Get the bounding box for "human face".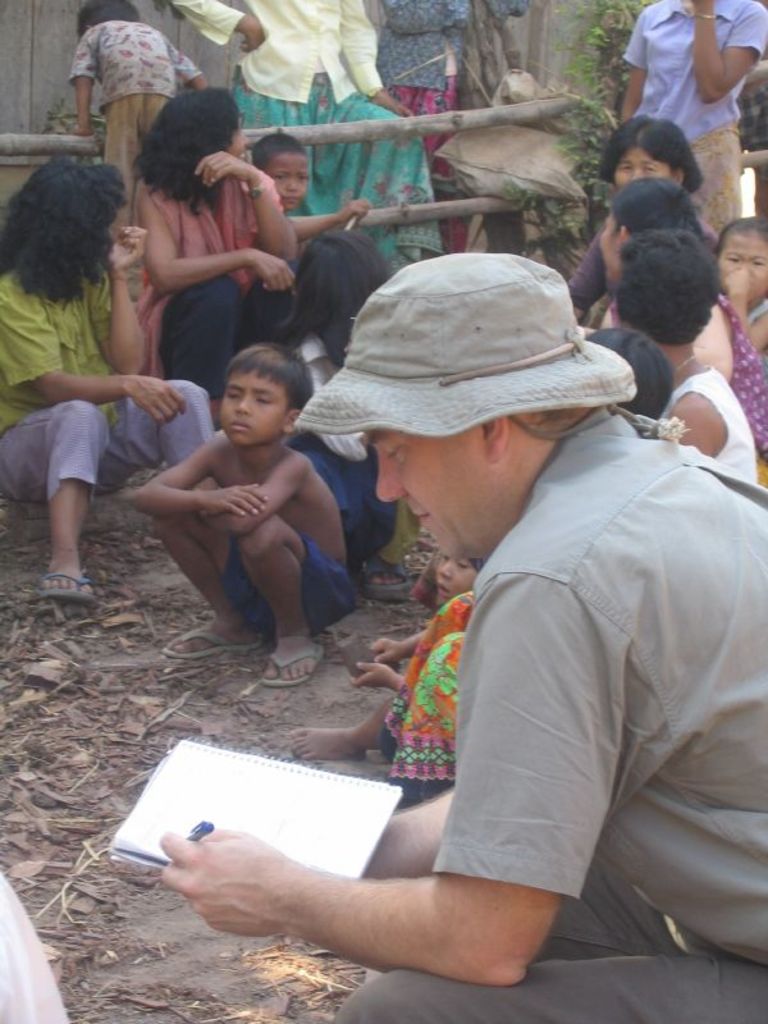
371/439/488/553.
